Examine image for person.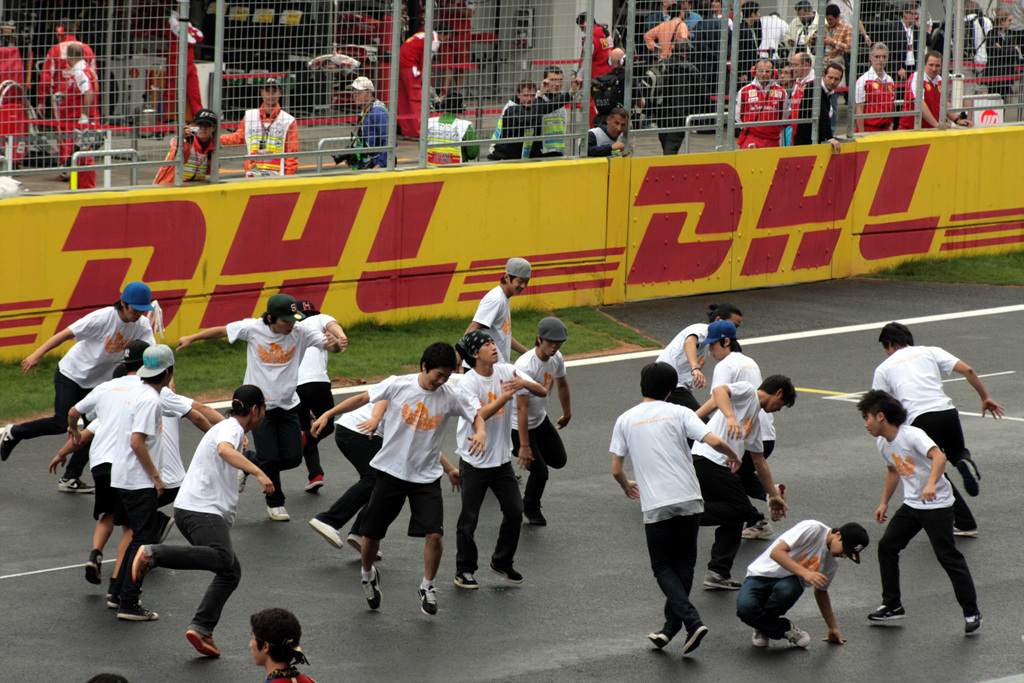
Examination result: (left=228, top=80, right=297, bottom=163).
